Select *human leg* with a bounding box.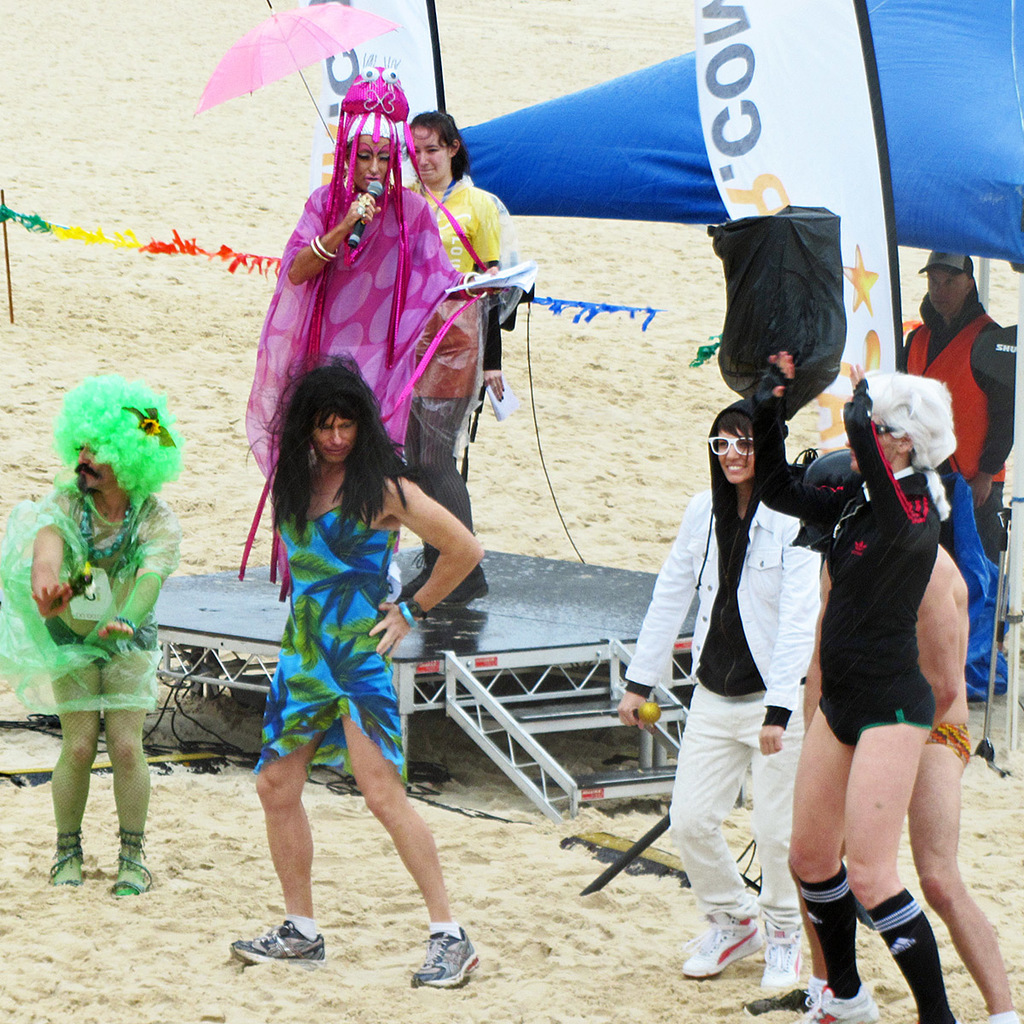
759 681 820 980.
